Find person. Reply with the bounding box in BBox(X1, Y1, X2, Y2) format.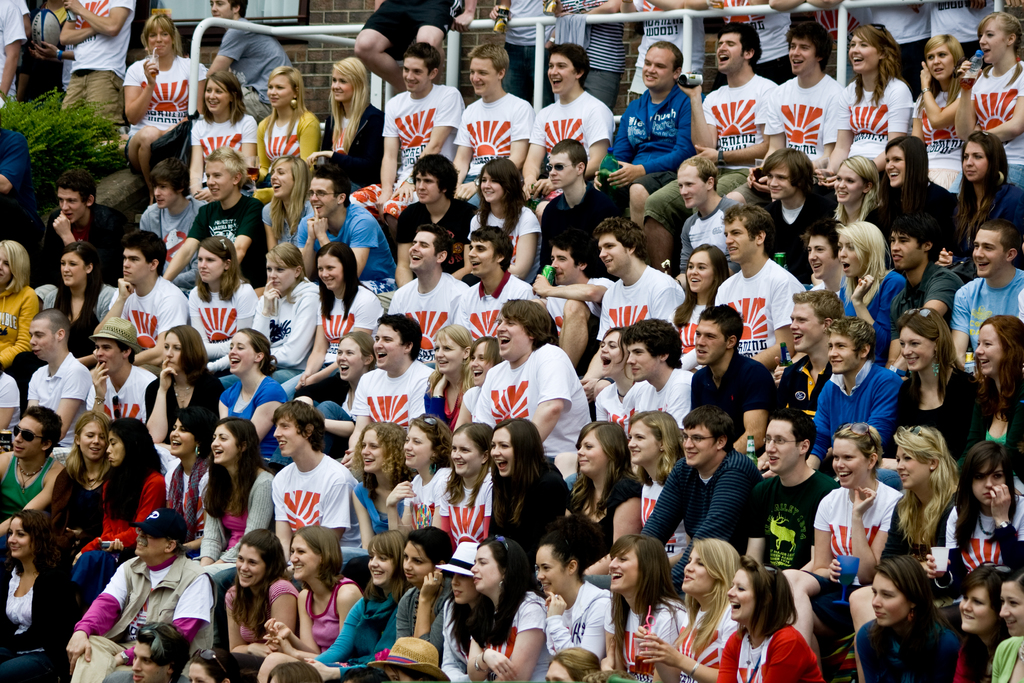
BBox(447, 324, 506, 453).
